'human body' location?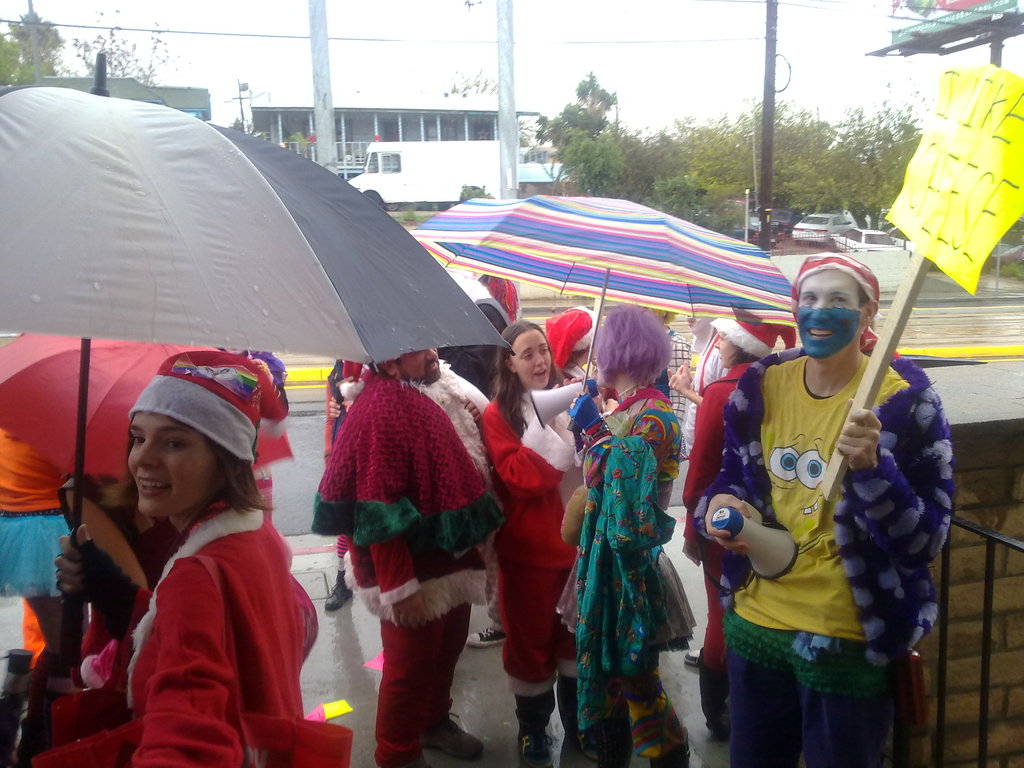
[696, 250, 960, 767]
